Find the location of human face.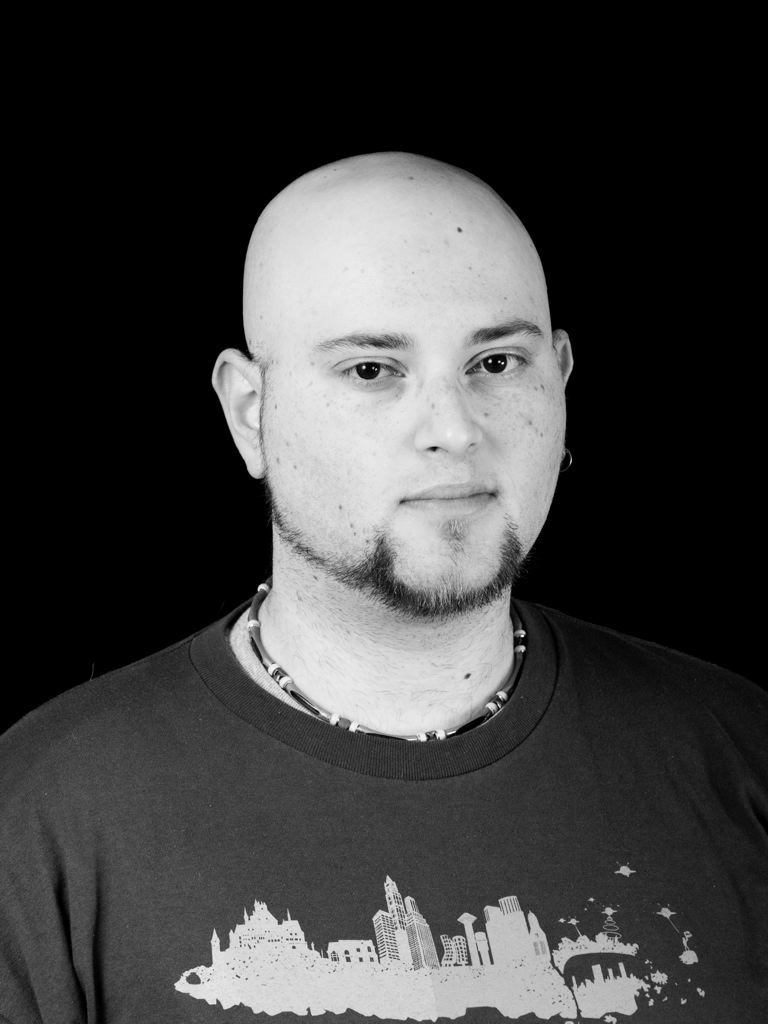
Location: x1=260, y1=225, x2=561, y2=606.
